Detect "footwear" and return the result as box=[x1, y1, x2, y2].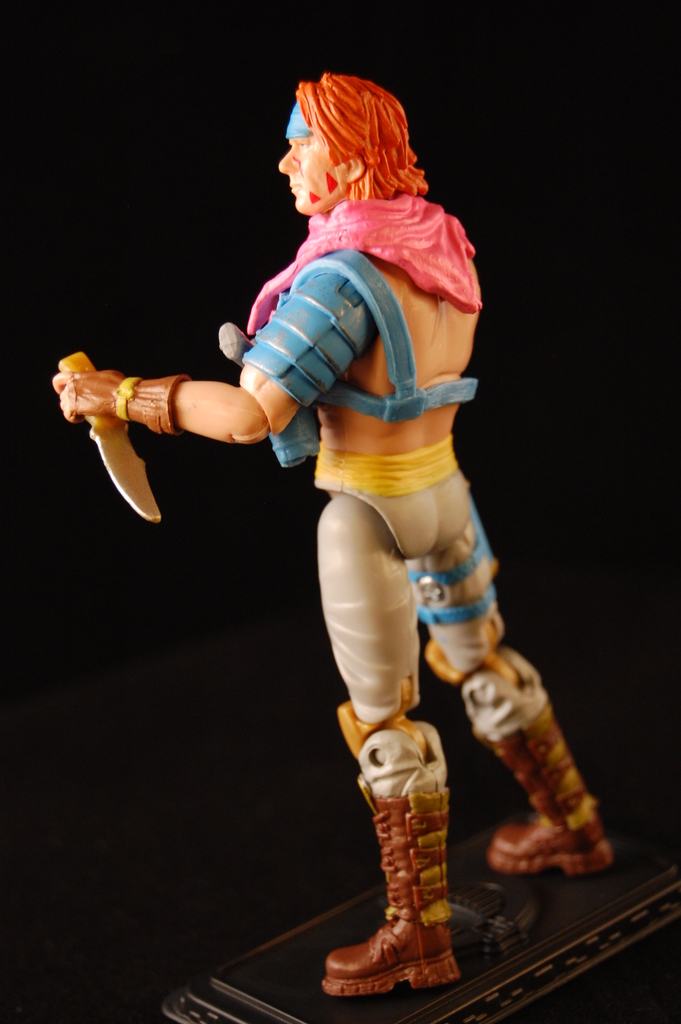
box=[487, 695, 615, 881].
